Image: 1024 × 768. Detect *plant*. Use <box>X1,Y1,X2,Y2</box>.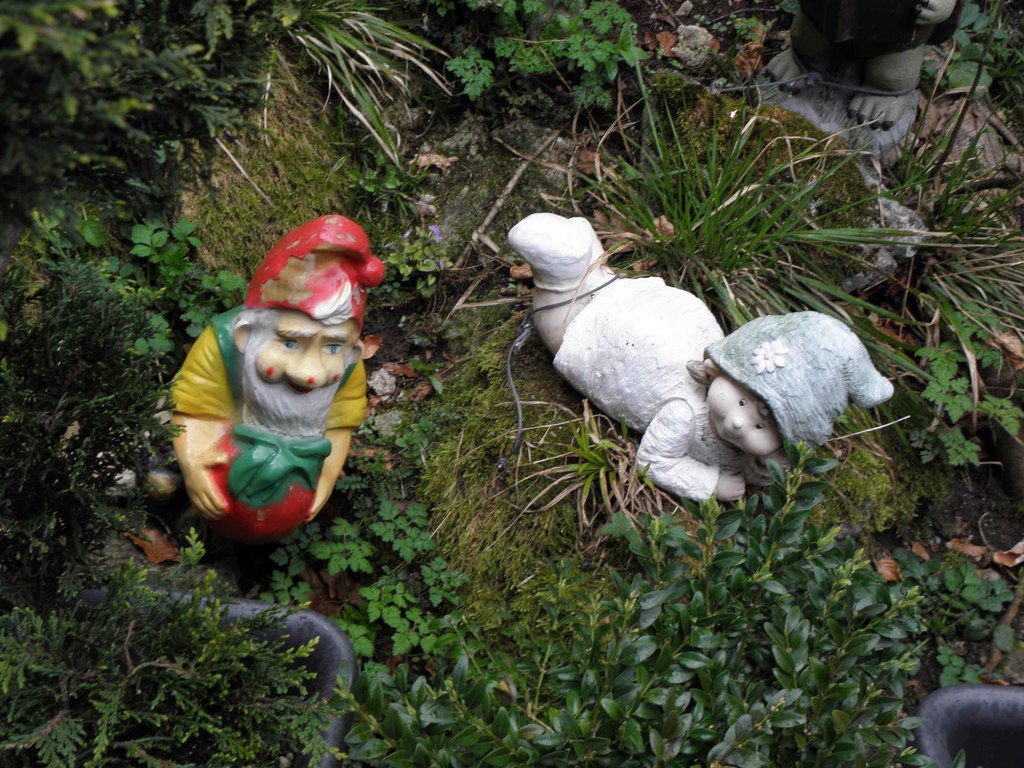
<box>271,0,452,164</box>.
